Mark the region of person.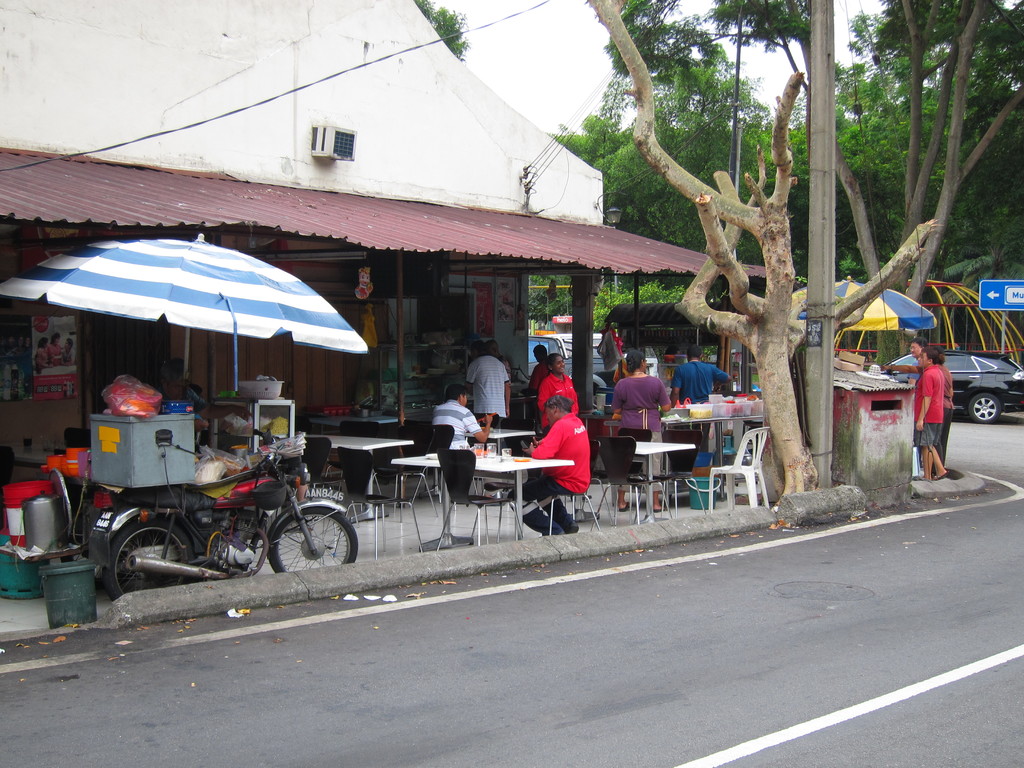
Region: [504,396,595,544].
